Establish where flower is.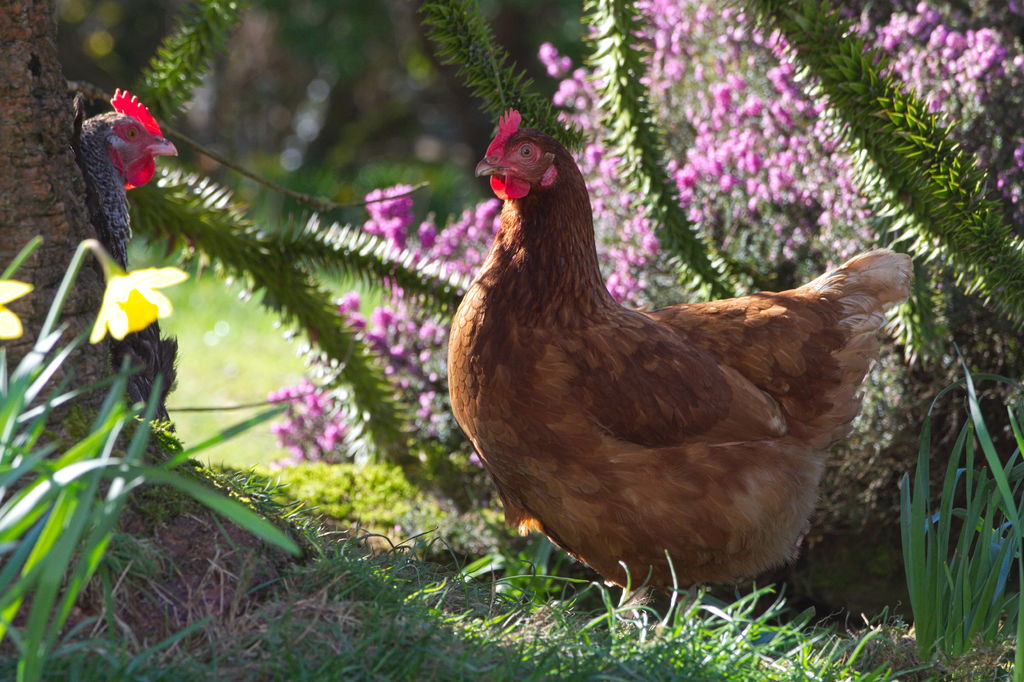
Established at 0, 281, 34, 337.
